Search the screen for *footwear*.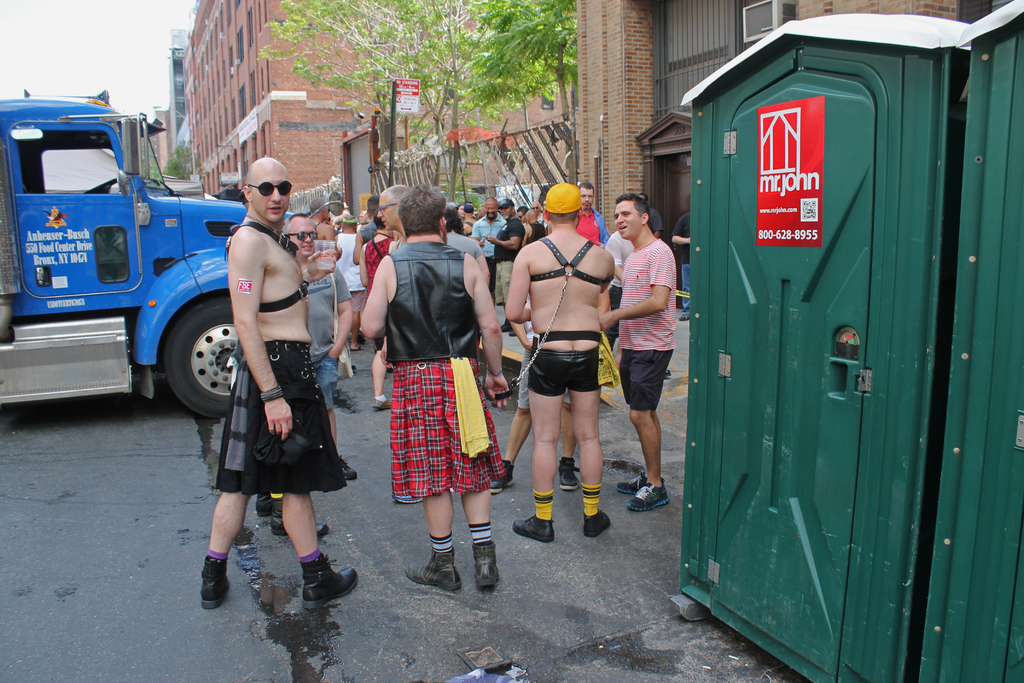
Found at 302,558,360,607.
